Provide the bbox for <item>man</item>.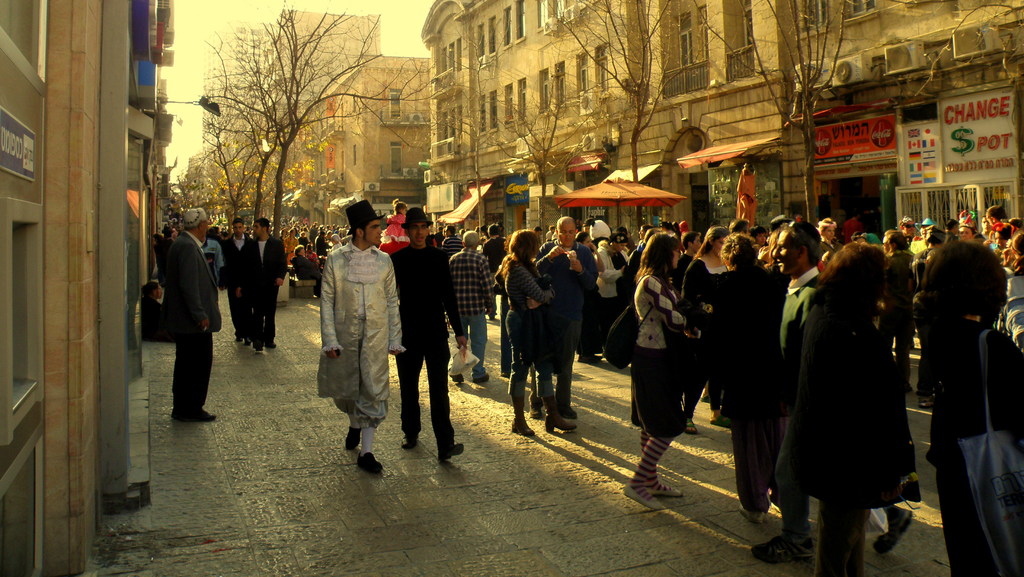
[x1=449, y1=230, x2=499, y2=382].
